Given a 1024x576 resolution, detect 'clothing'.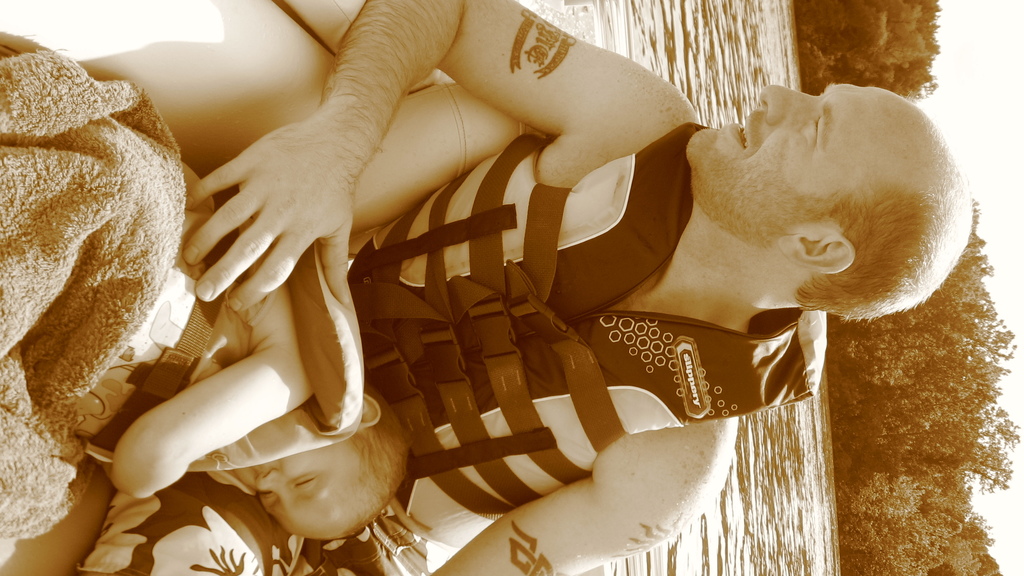
left=74, top=469, right=305, bottom=575.
